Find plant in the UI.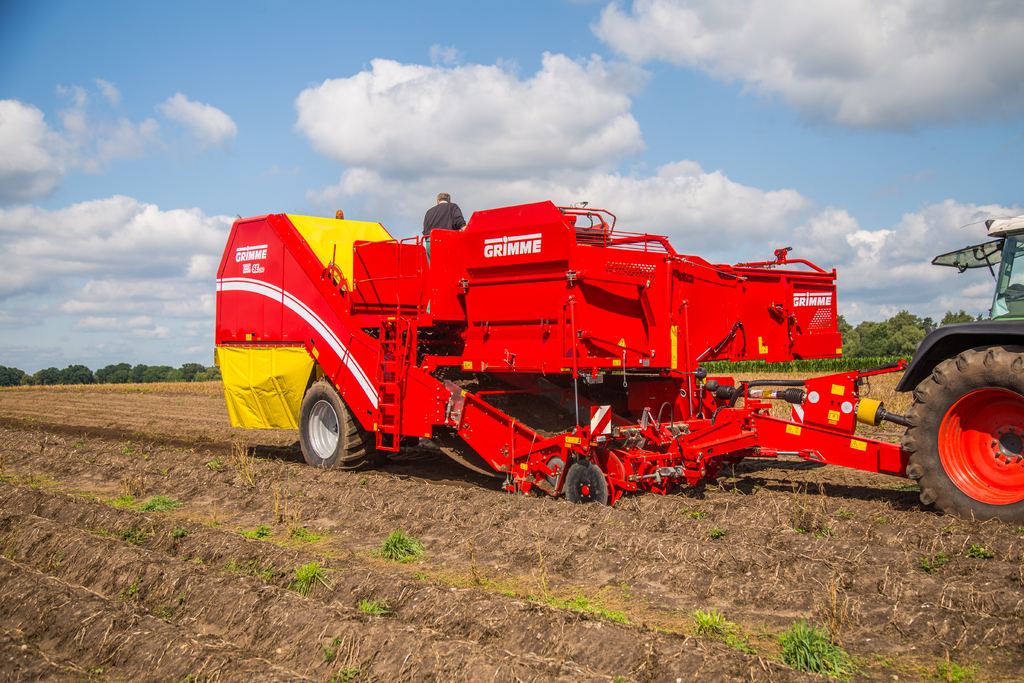
UI element at 677, 504, 690, 518.
